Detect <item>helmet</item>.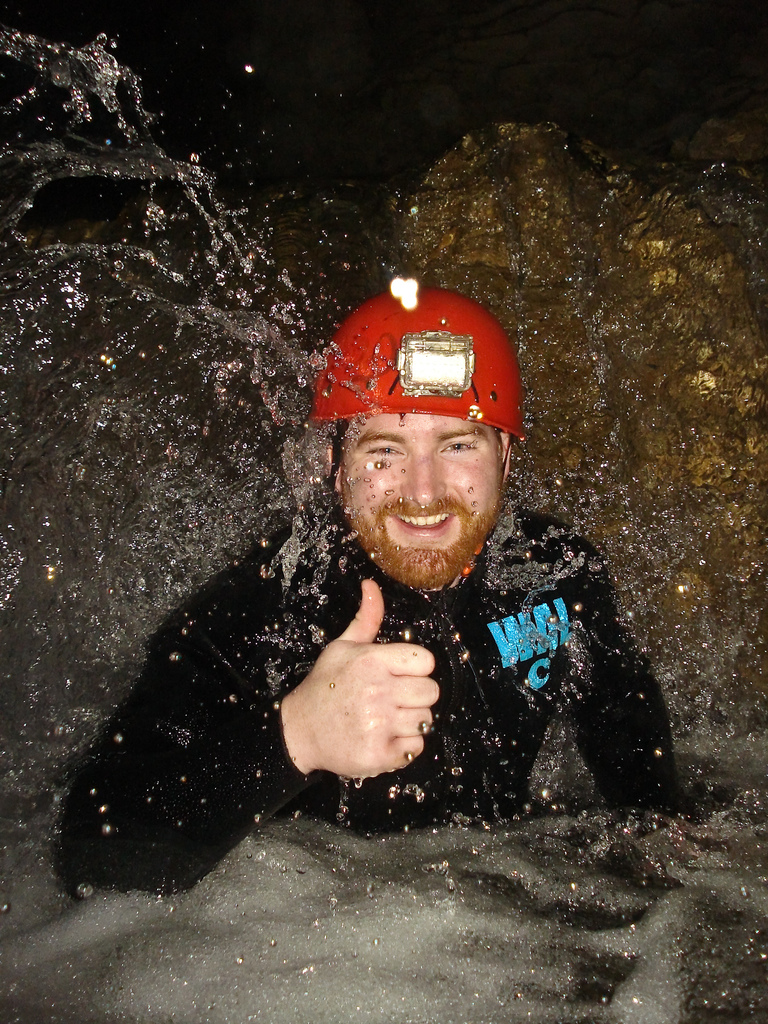
Detected at bbox=[312, 280, 524, 614].
